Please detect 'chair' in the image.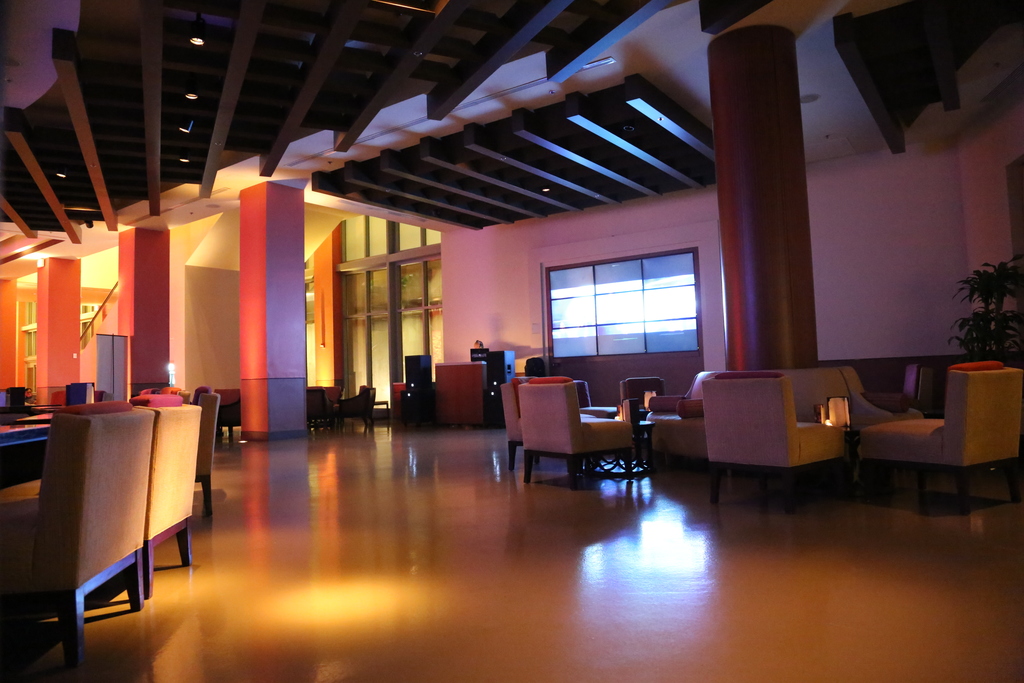
bbox=[304, 386, 340, 436].
